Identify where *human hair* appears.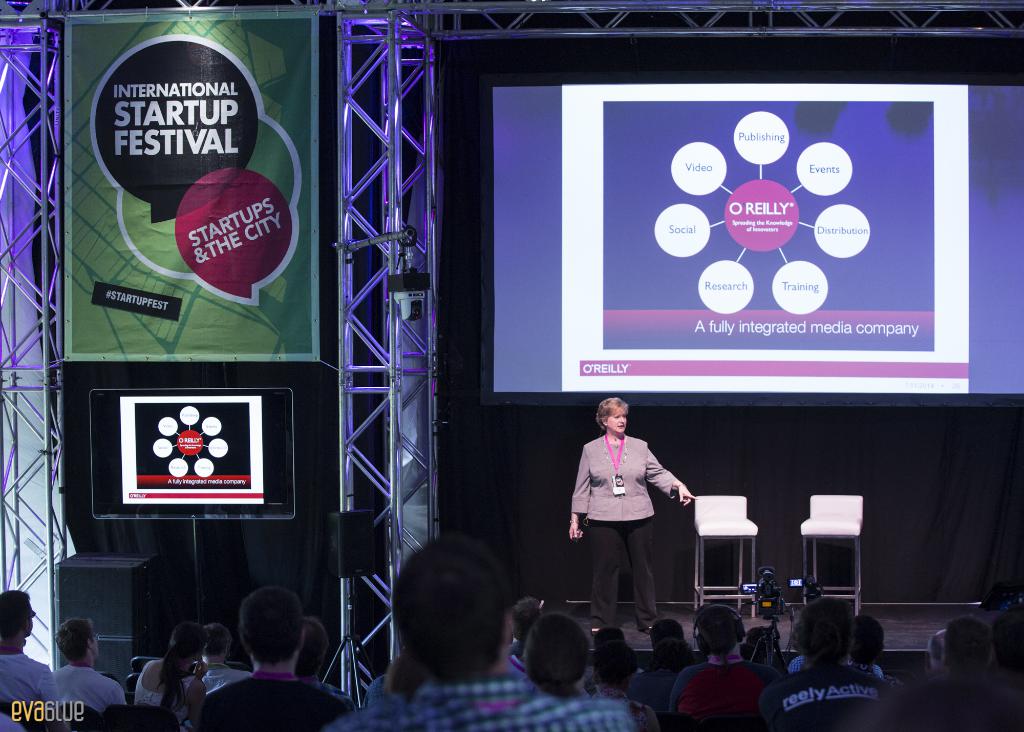
Appears at [519, 614, 593, 696].
